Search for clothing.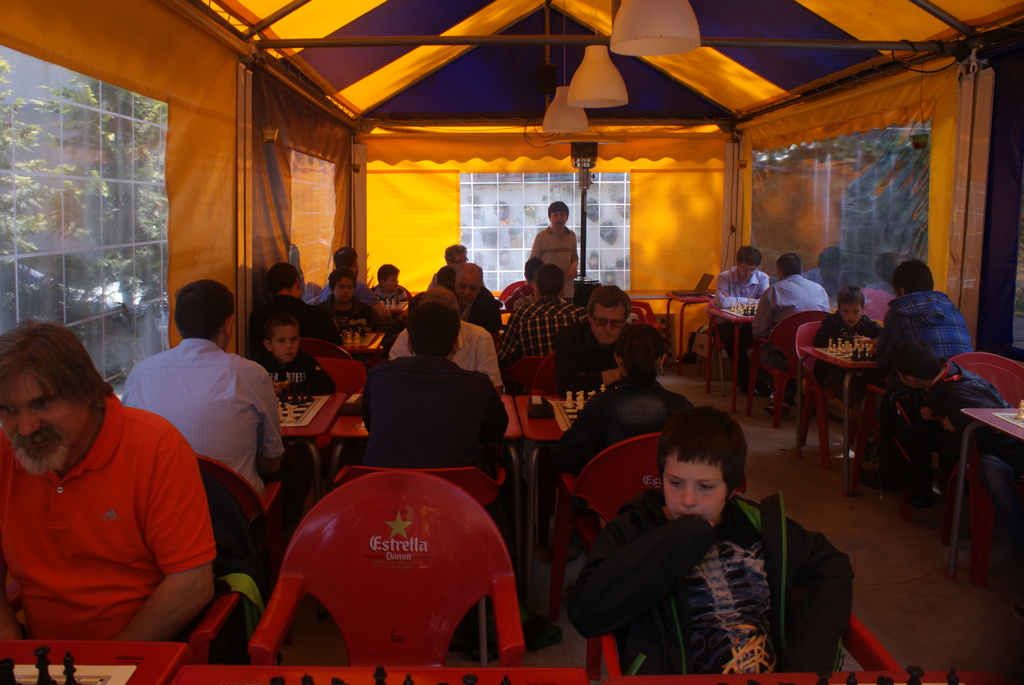
Found at (542,318,616,392).
